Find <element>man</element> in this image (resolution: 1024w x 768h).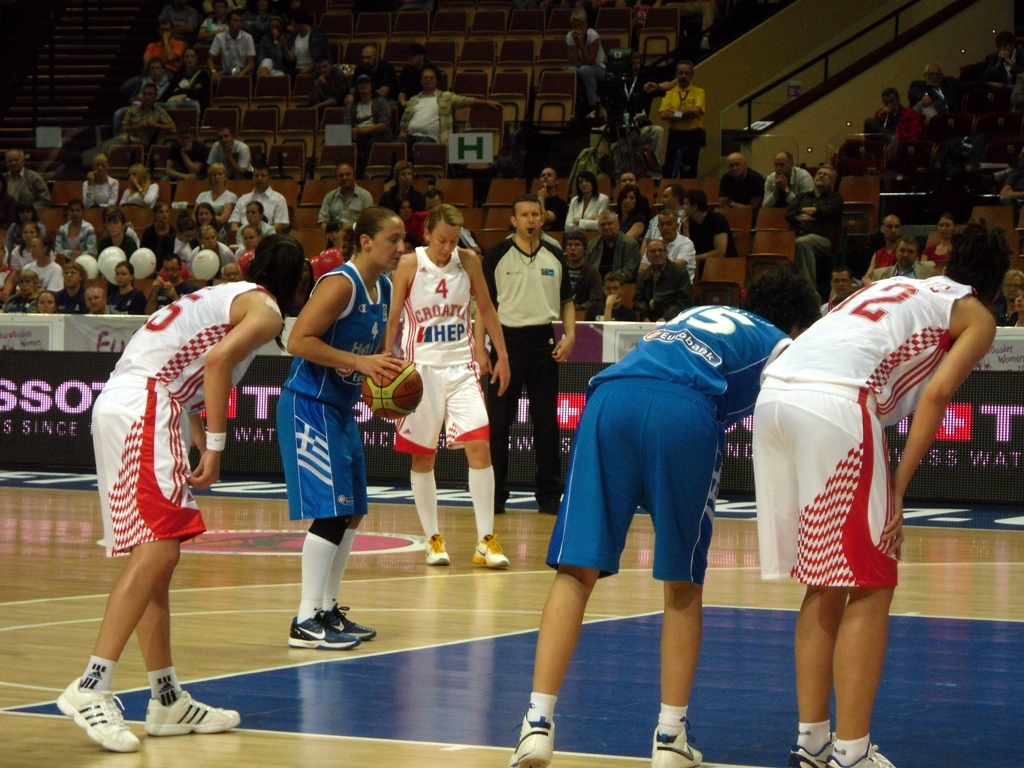
(468, 199, 577, 524).
